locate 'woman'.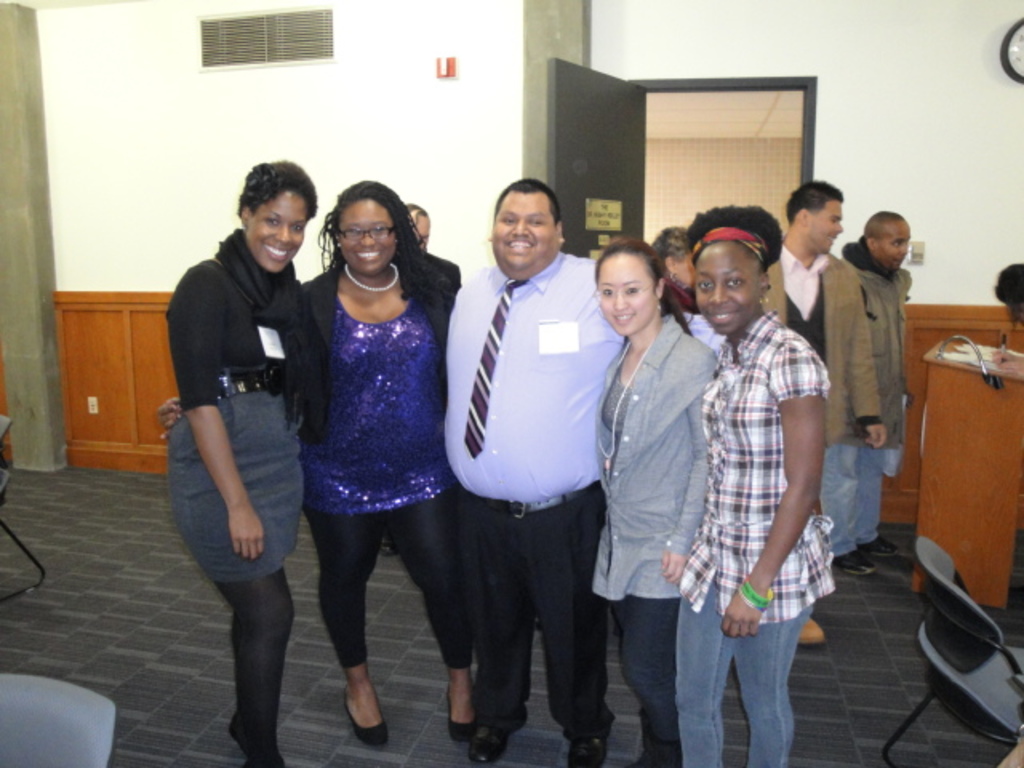
Bounding box: region(304, 181, 496, 755).
